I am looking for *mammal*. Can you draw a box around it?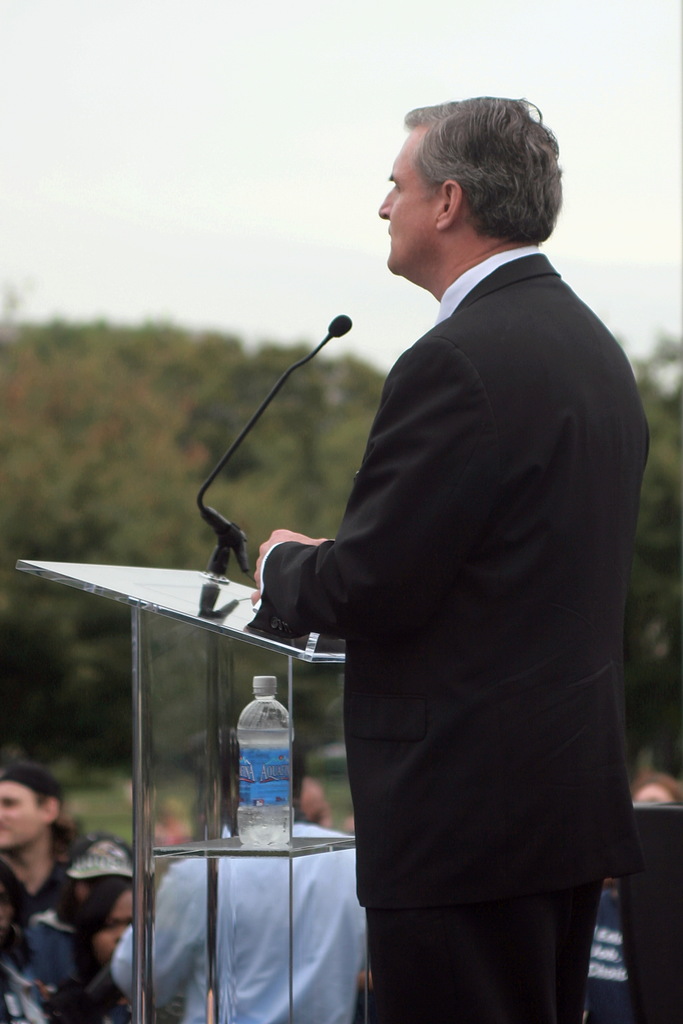
Sure, the bounding box is rect(112, 765, 373, 1023).
